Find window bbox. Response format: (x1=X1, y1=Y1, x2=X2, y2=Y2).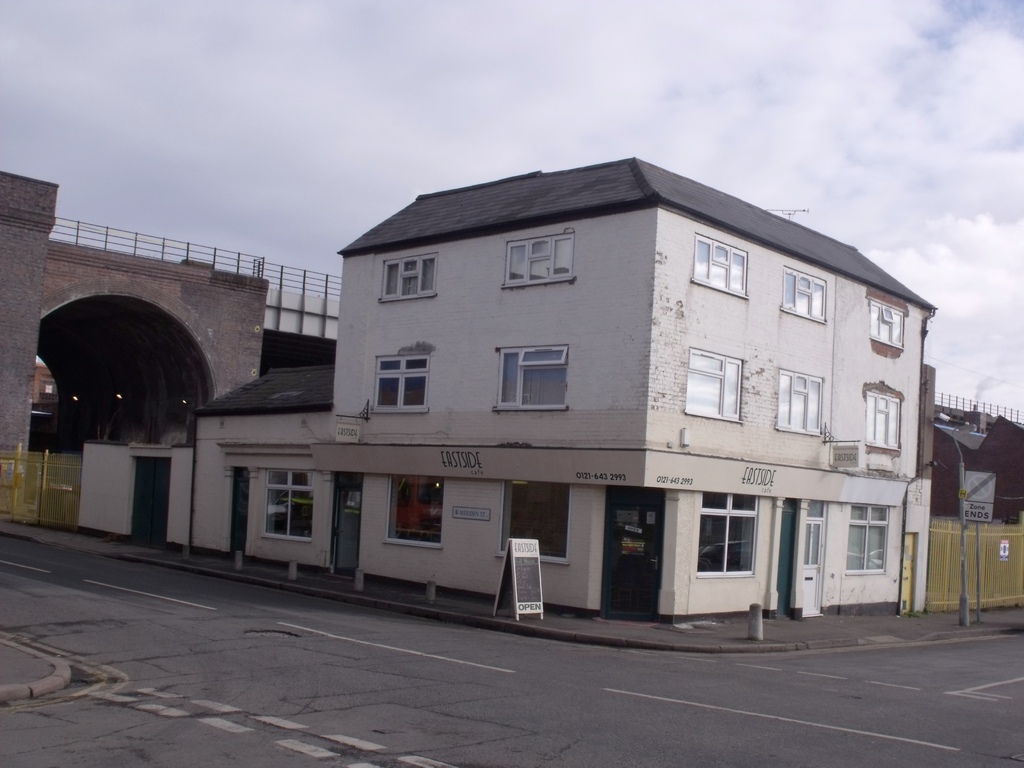
(x1=863, y1=393, x2=898, y2=450).
